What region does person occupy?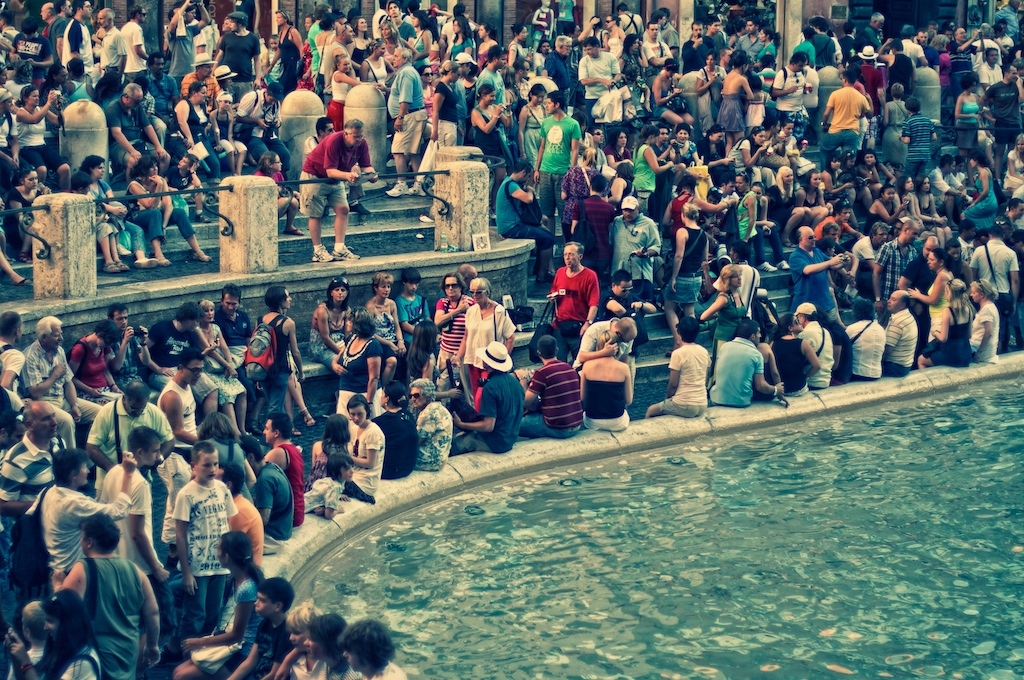
[9,85,66,192].
